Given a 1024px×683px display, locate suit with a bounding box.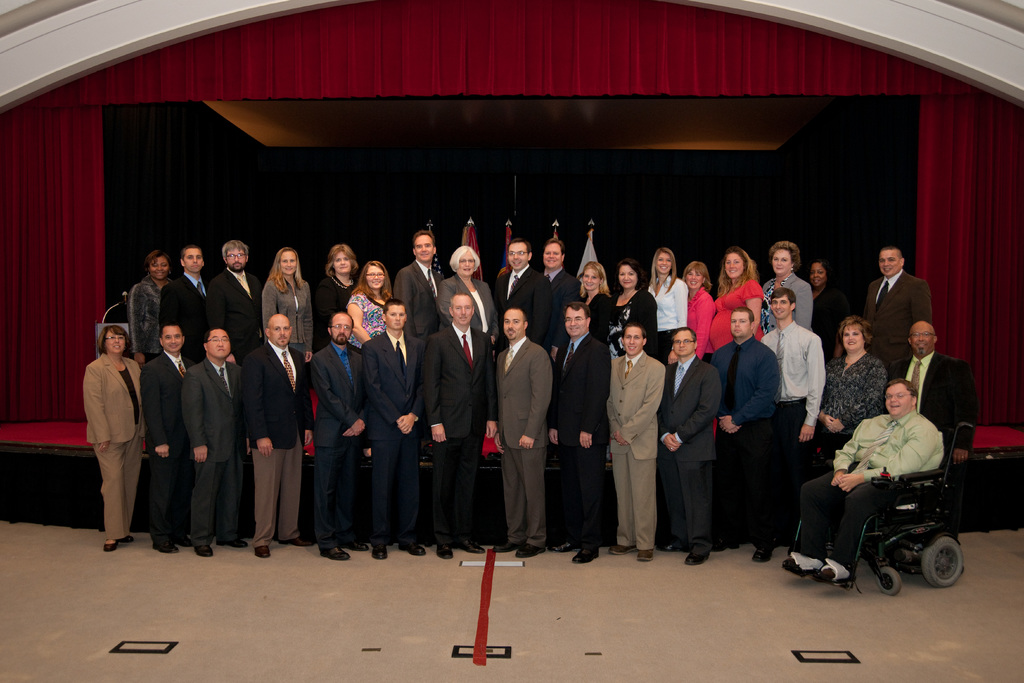
Located: box(394, 259, 442, 338).
